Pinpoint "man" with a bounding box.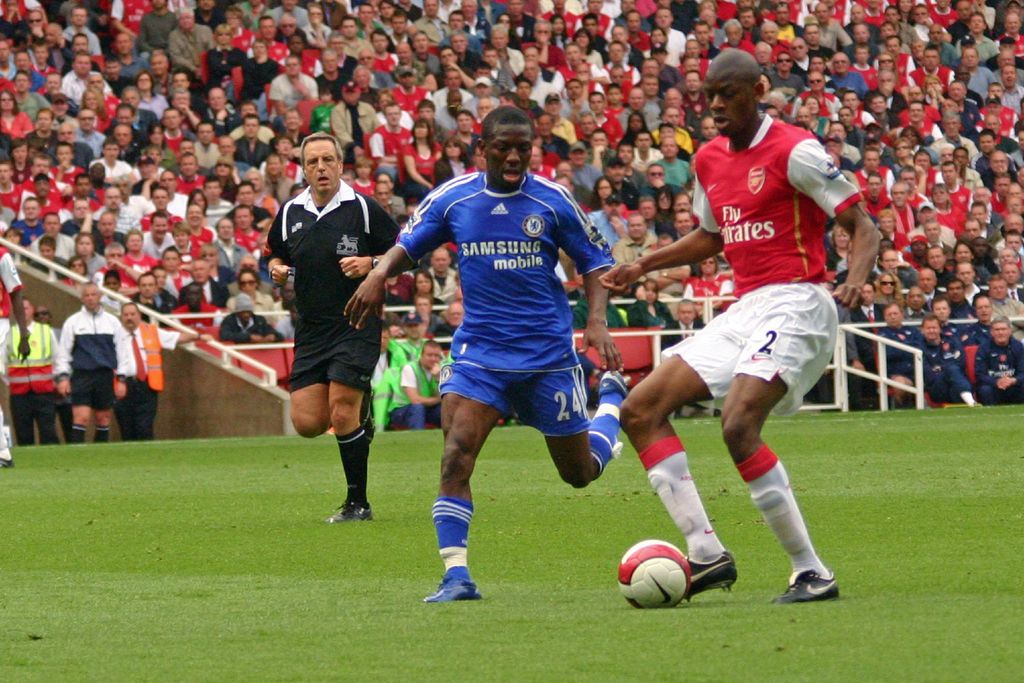
bbox=[111, 0, 154, 37].
